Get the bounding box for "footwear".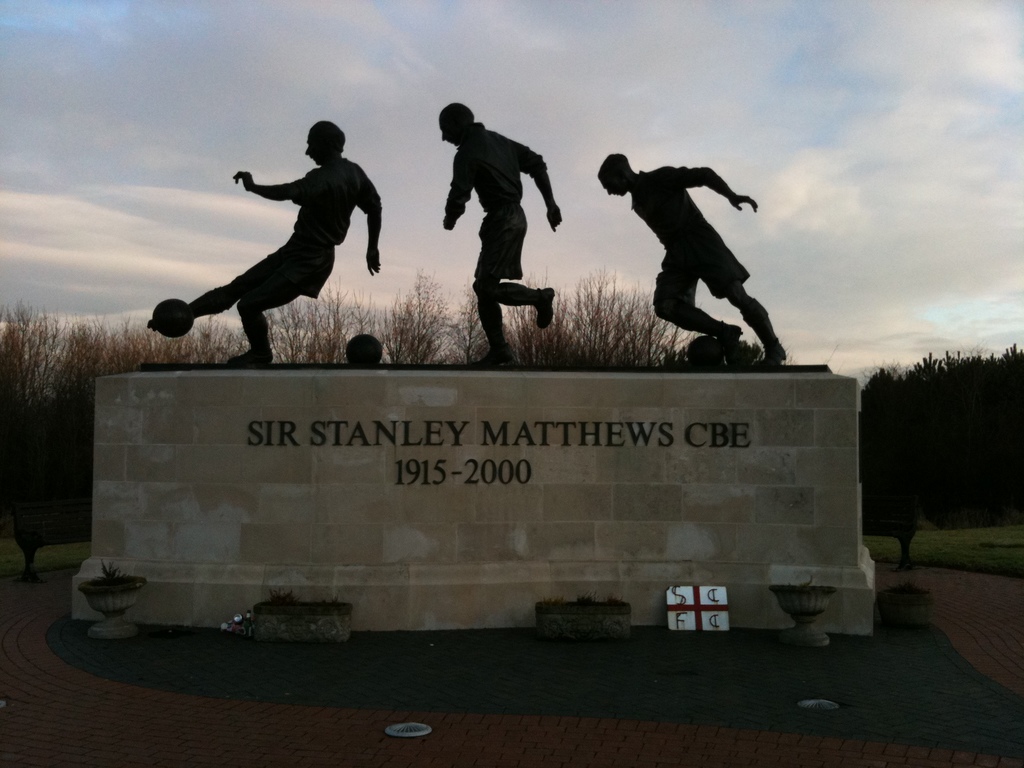
477/344/514/366.
